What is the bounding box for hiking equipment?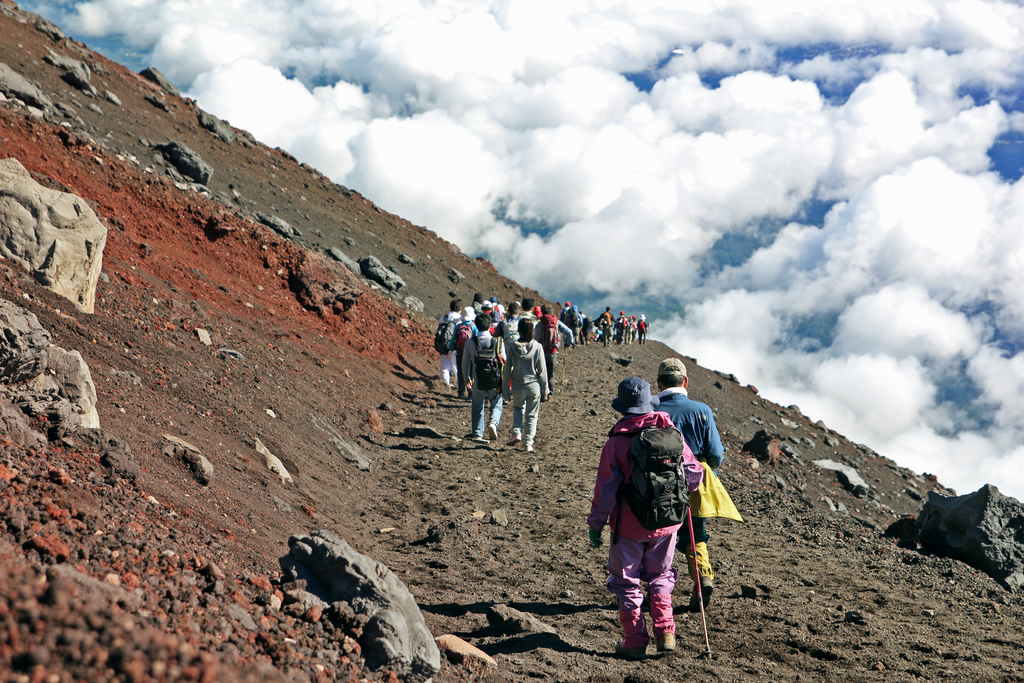
(437,314,456,358).
